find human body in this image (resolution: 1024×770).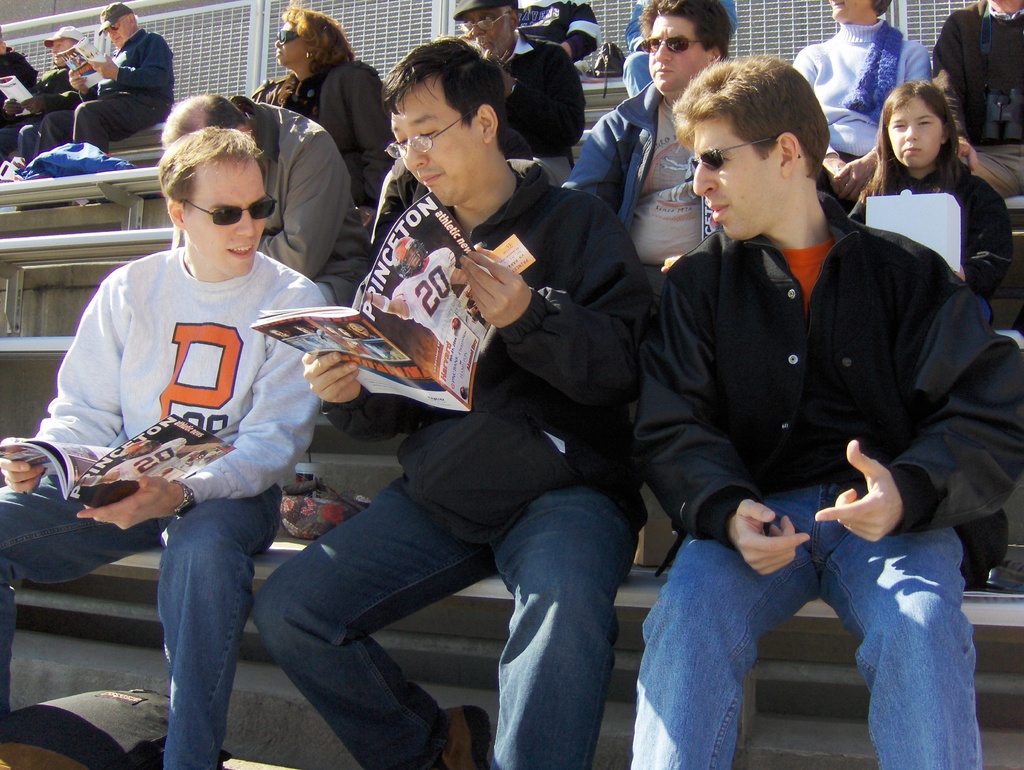
(558,0,735,301).
